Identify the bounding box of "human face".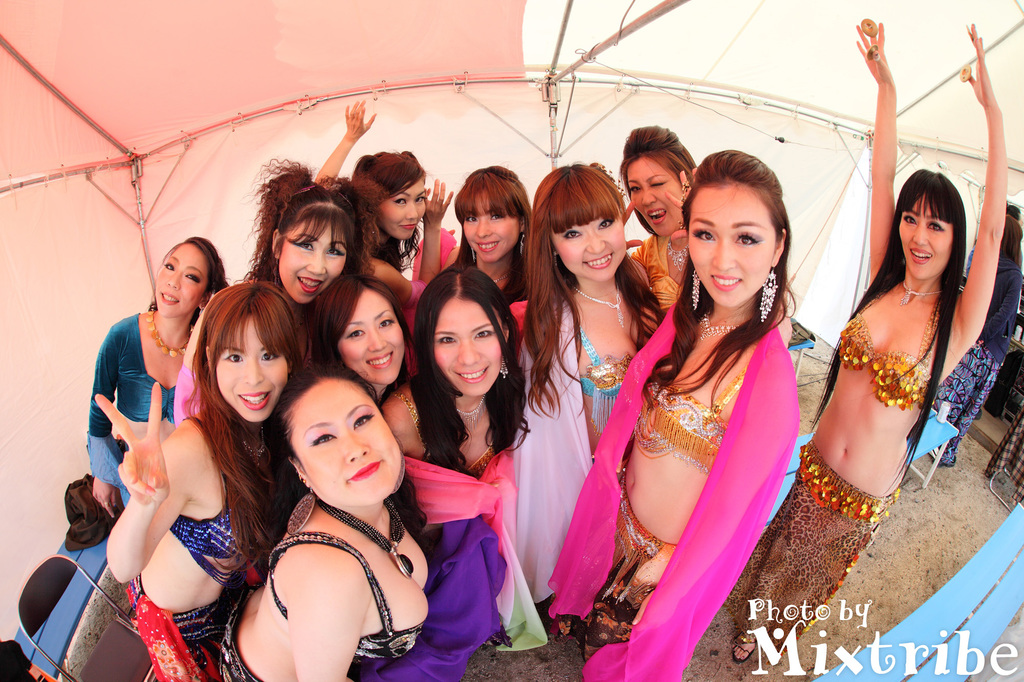
BBox(622, 152, 688, 240).
